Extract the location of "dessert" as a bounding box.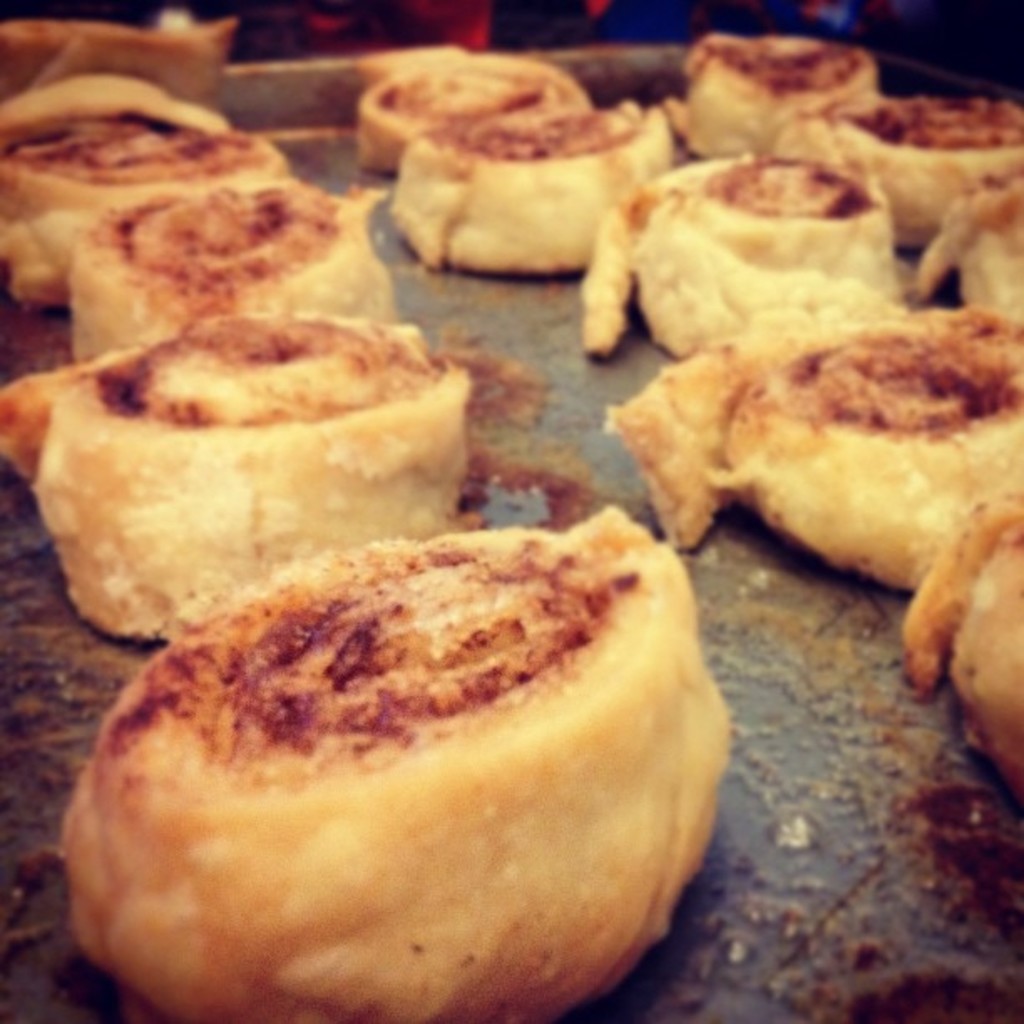
[0, 310, 465, 643].
